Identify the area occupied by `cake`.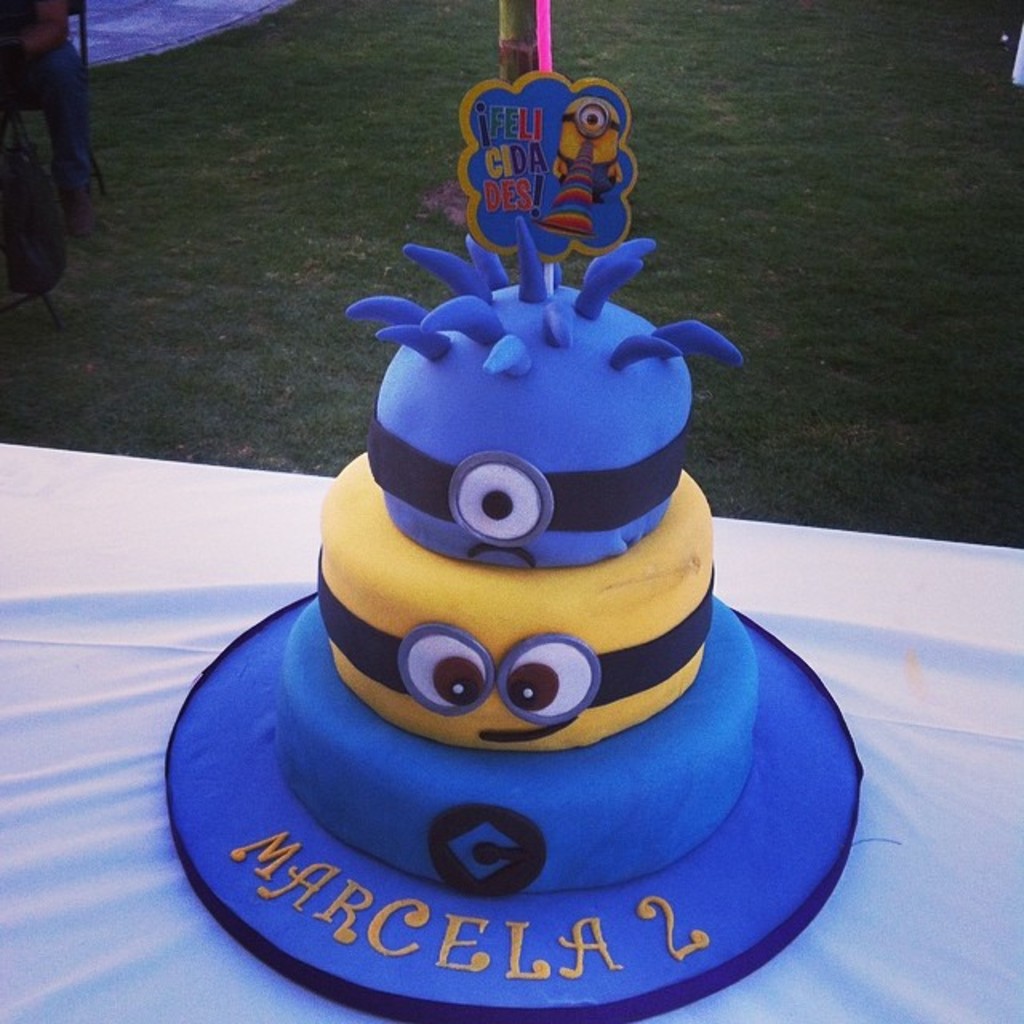
Area: pyautogui.locateOnScreen(163, 219, 862, 1022).
